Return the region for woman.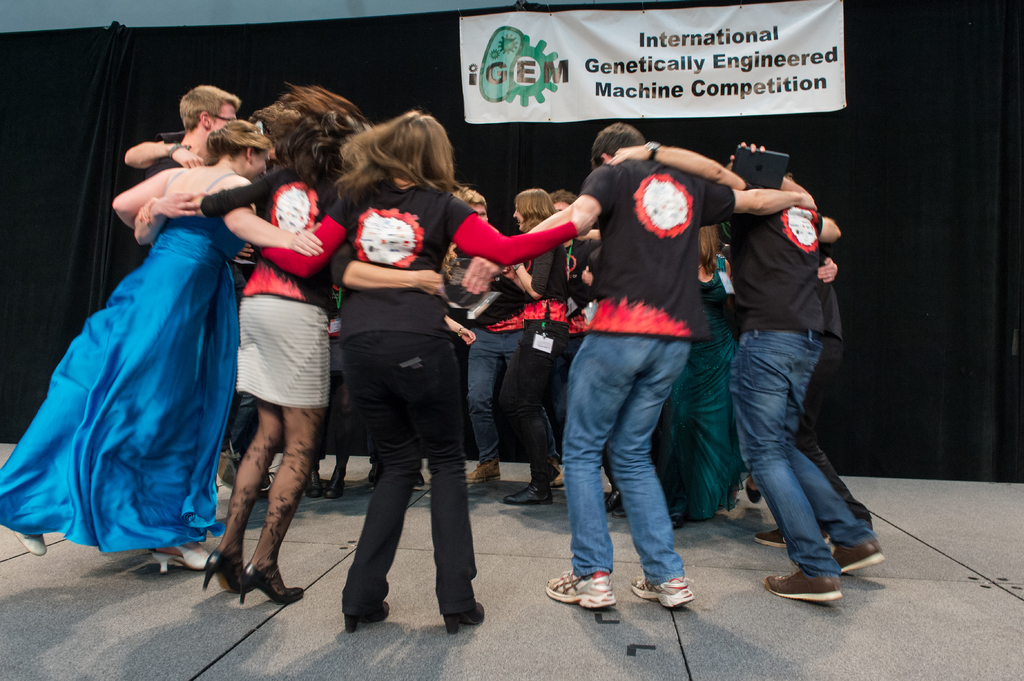
[x1=254, y1=104, x2=585, y2=632].
